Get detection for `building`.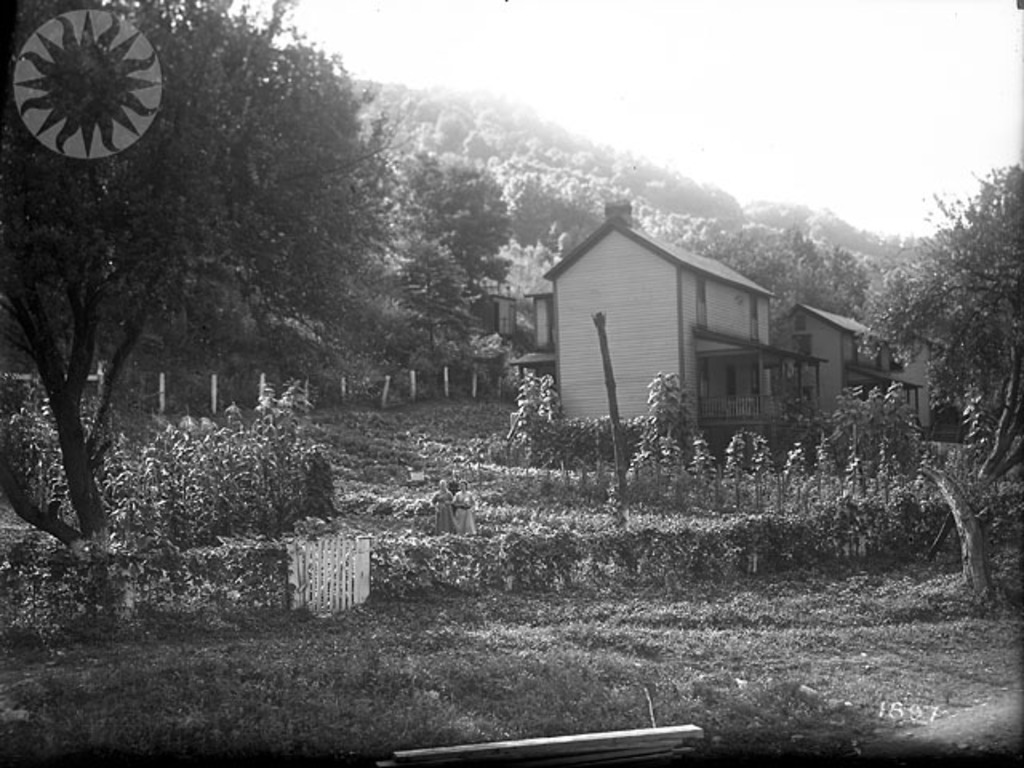
Detection: pyautogui.locateOnScreen(896, 338, 946, 411).
